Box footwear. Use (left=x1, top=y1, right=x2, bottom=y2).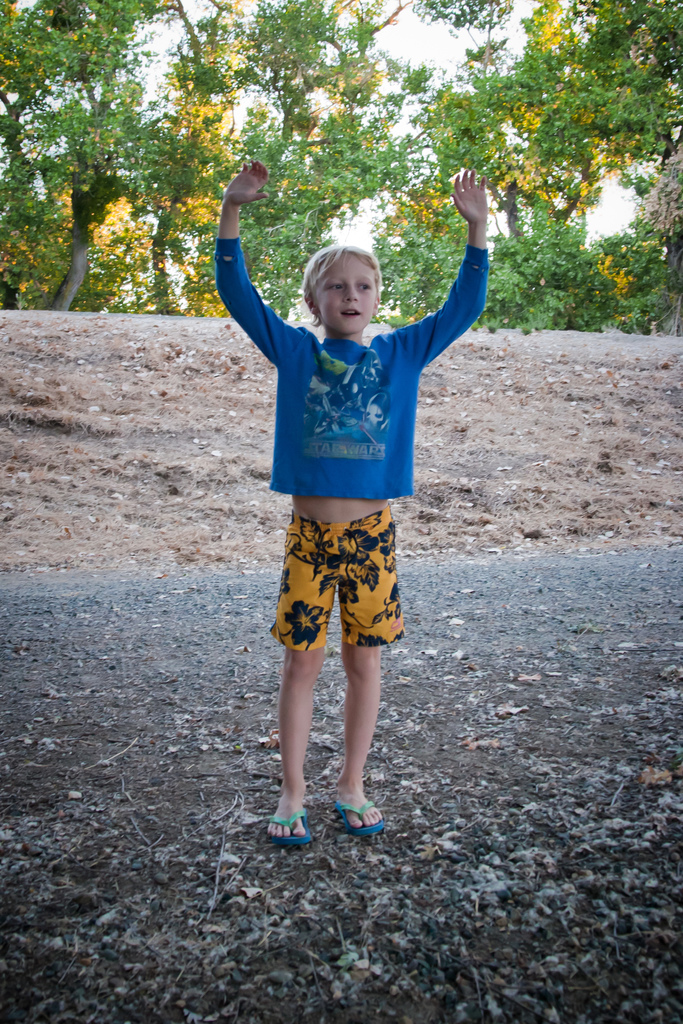
(left=331, top=798, right=385, bottom=835).
